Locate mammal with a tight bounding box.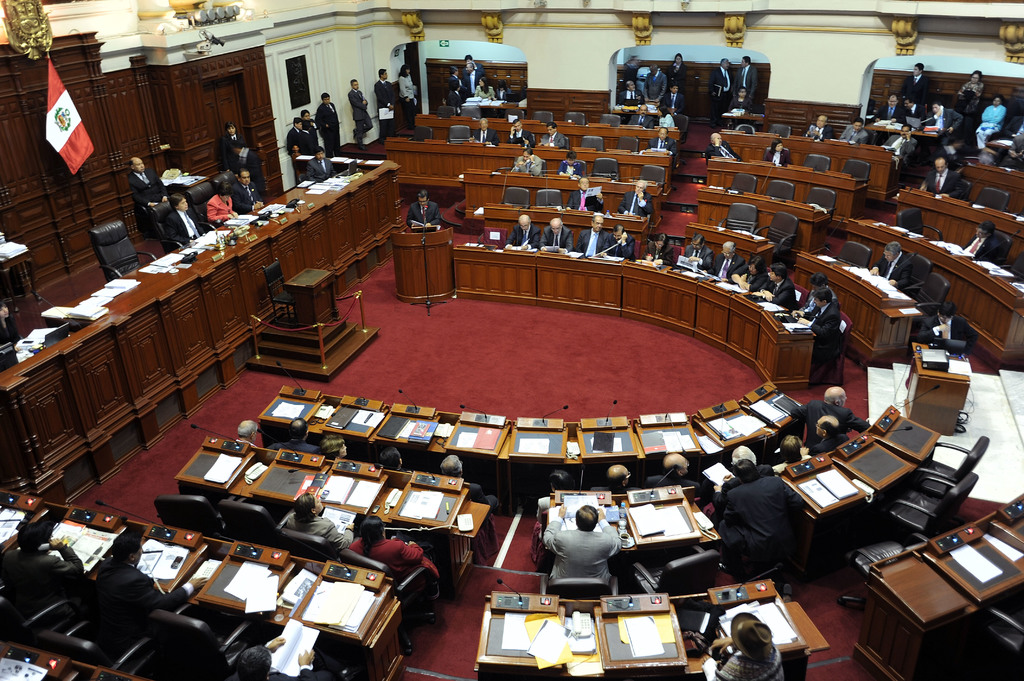
left=274, top=418, right=320, bottom=453.
